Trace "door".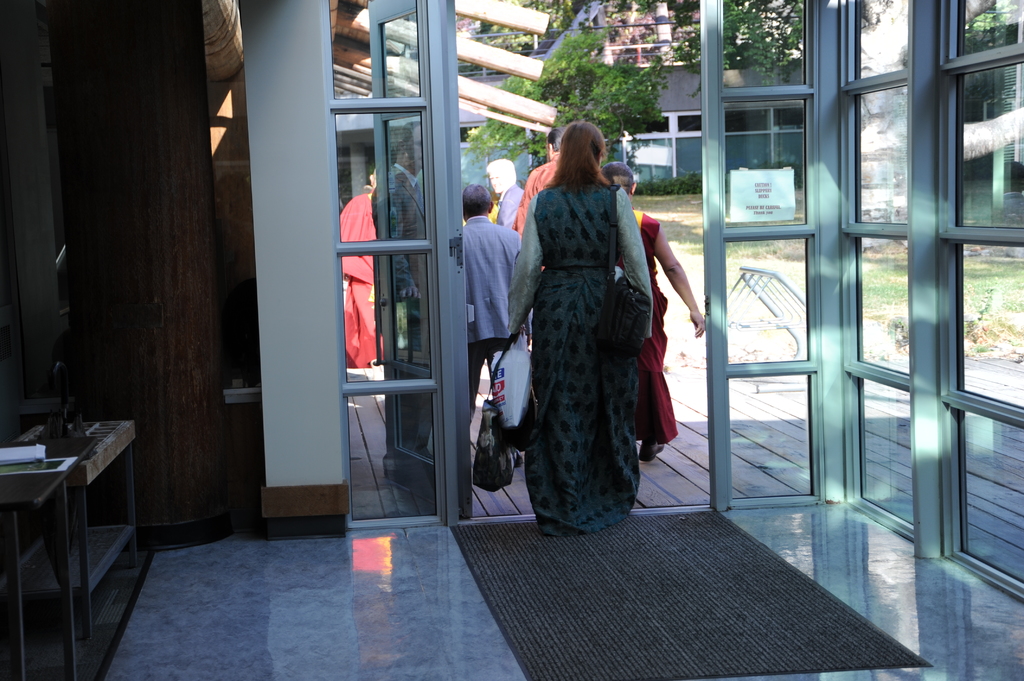
Traced to box=[367, 0, 477, 519].
